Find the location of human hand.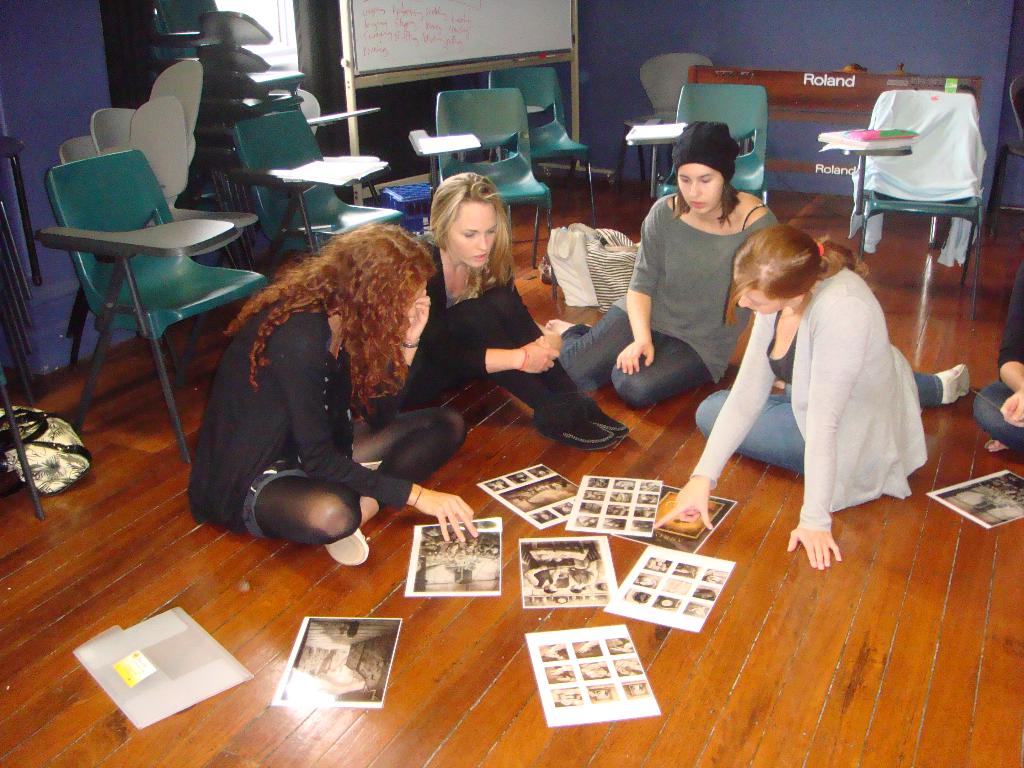
Location: 783, 523, 847, 573.
